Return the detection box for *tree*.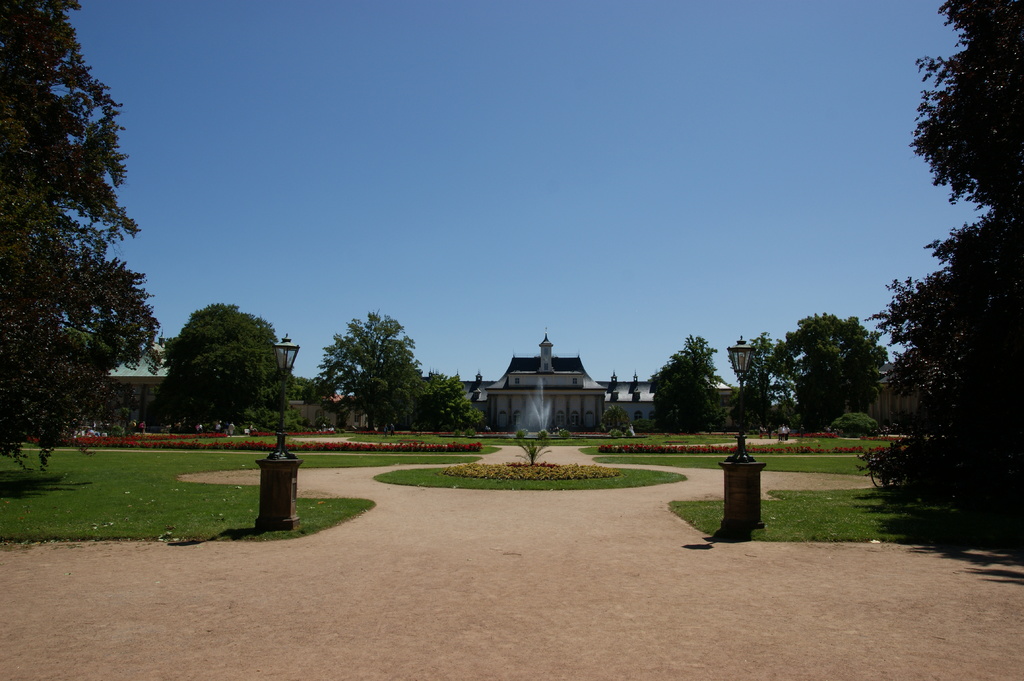
644,332,732,440.
